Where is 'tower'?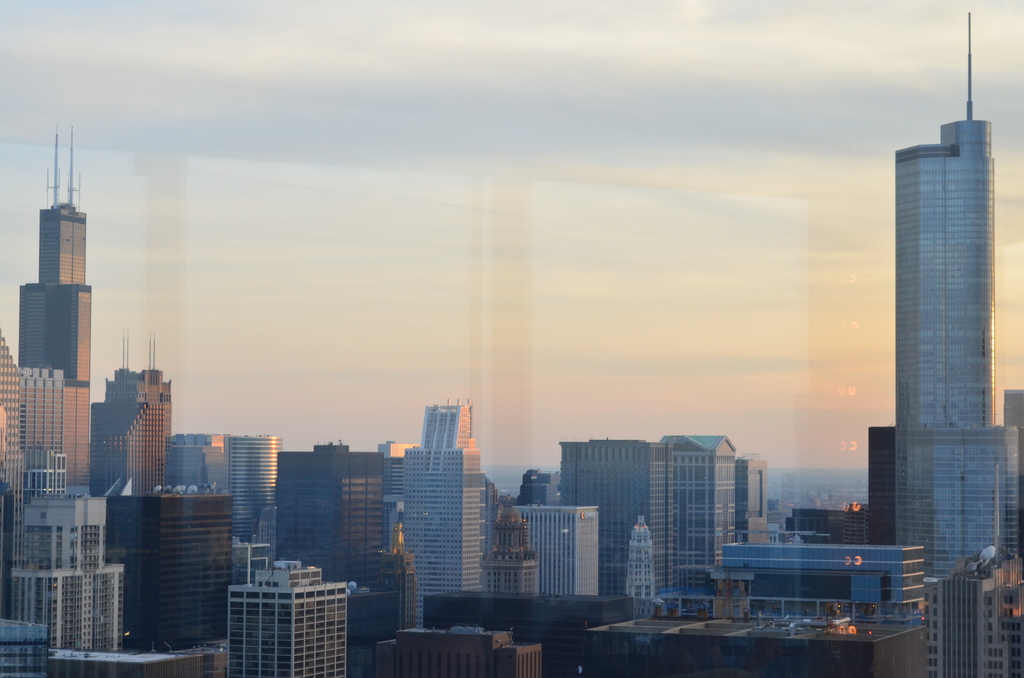
<bbox>489, 498, 541, 599</bbox>.
